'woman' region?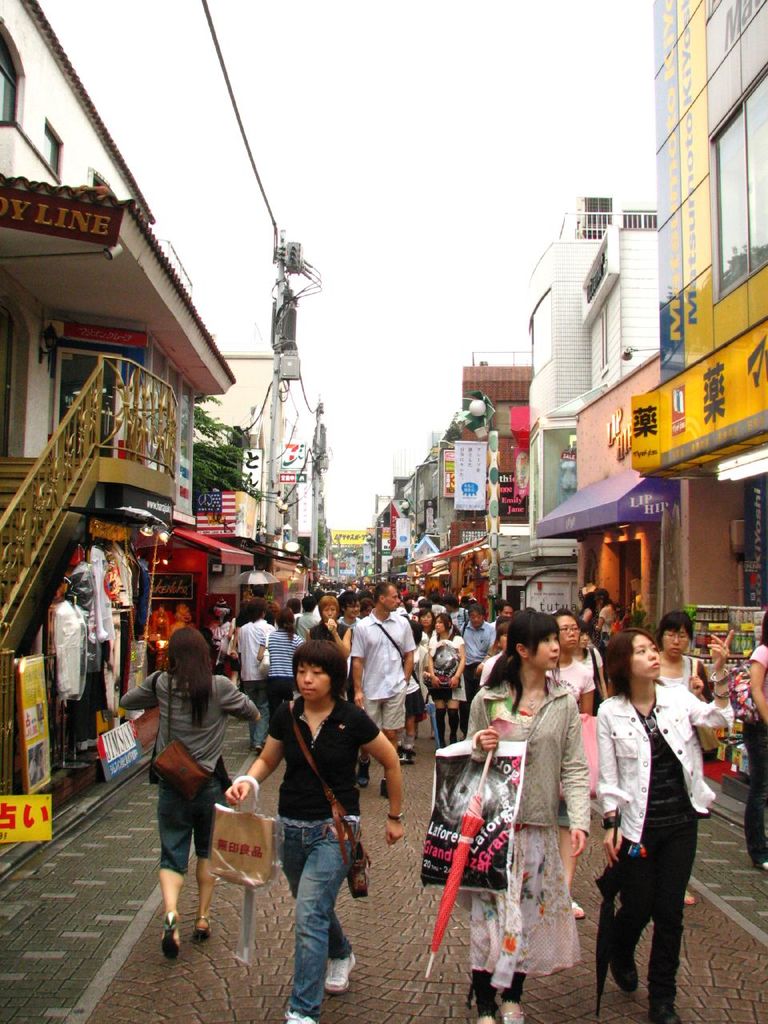
[left=590, top=629, right=735, bottom=1023]
